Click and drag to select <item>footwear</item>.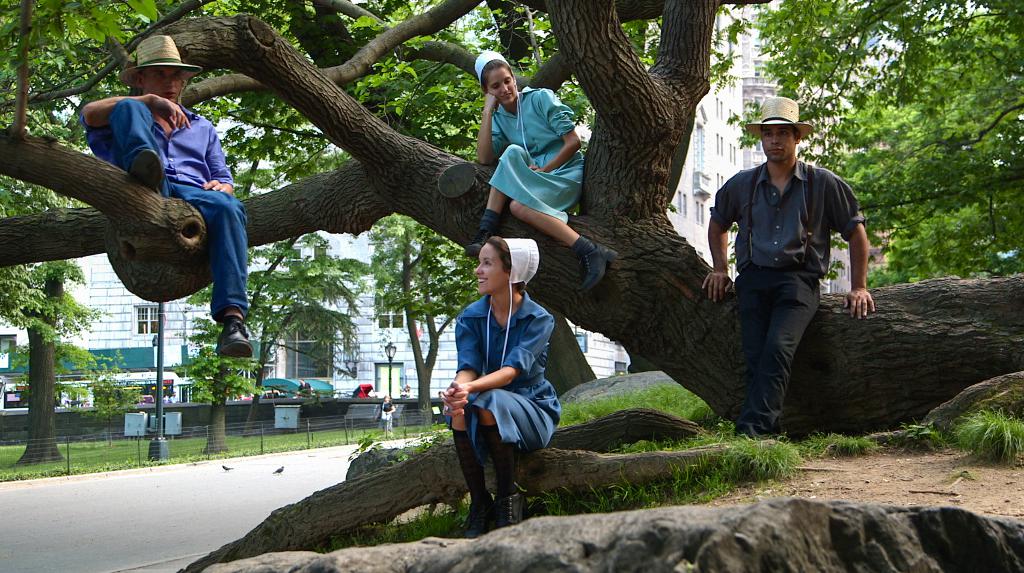
Selection: 133 144 164 193.
